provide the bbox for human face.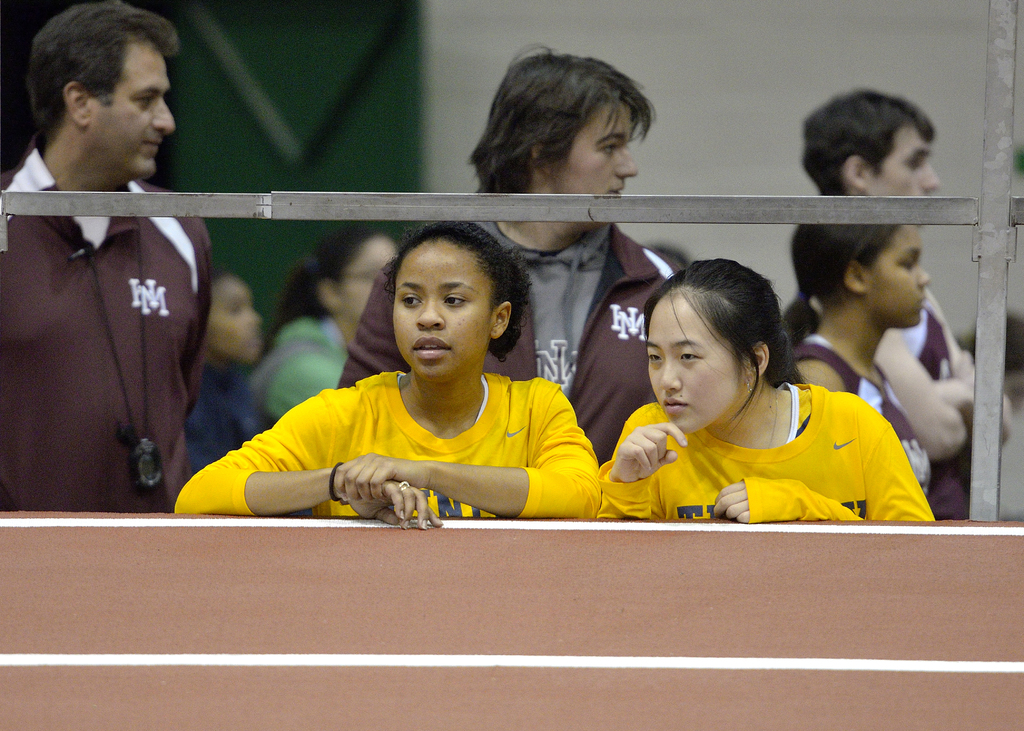
(x1=868, y1=220, x2=931, y2=328).
